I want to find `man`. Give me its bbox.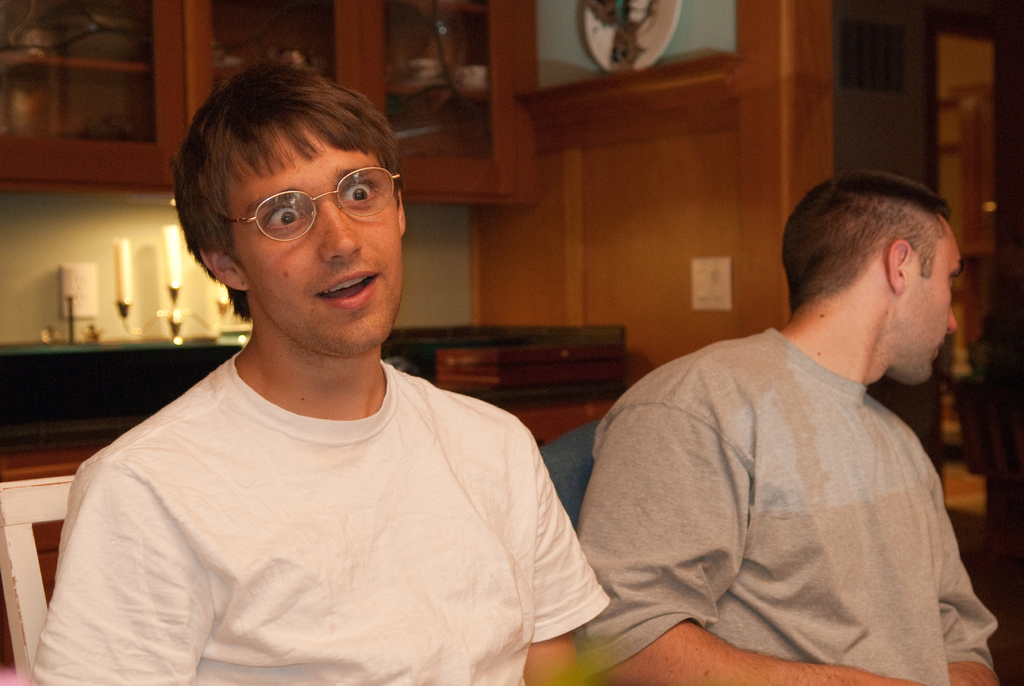
x1=39 y1=51 x2=624 y2=685.
